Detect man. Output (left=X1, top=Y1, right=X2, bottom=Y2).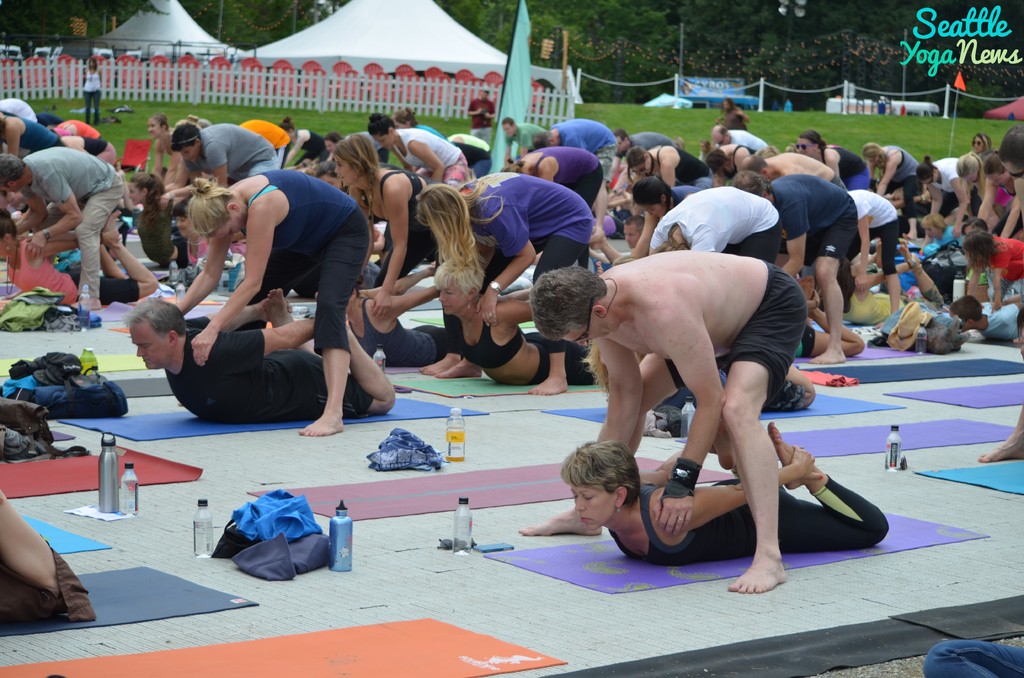
(left=529, top=255, right=810, bottom=592).
